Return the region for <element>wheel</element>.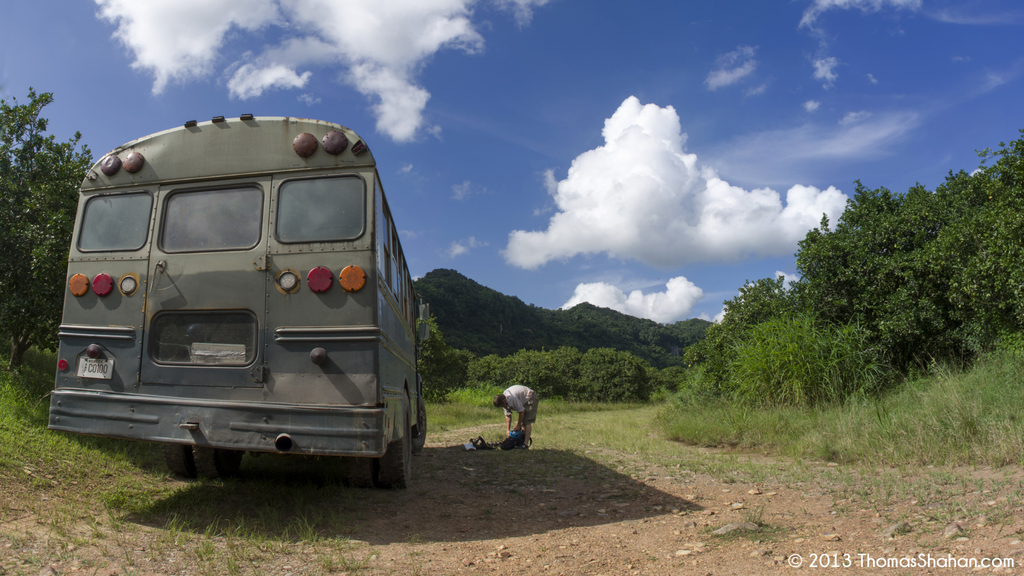
x1=374, y1=430, x2=411, y2=489.
